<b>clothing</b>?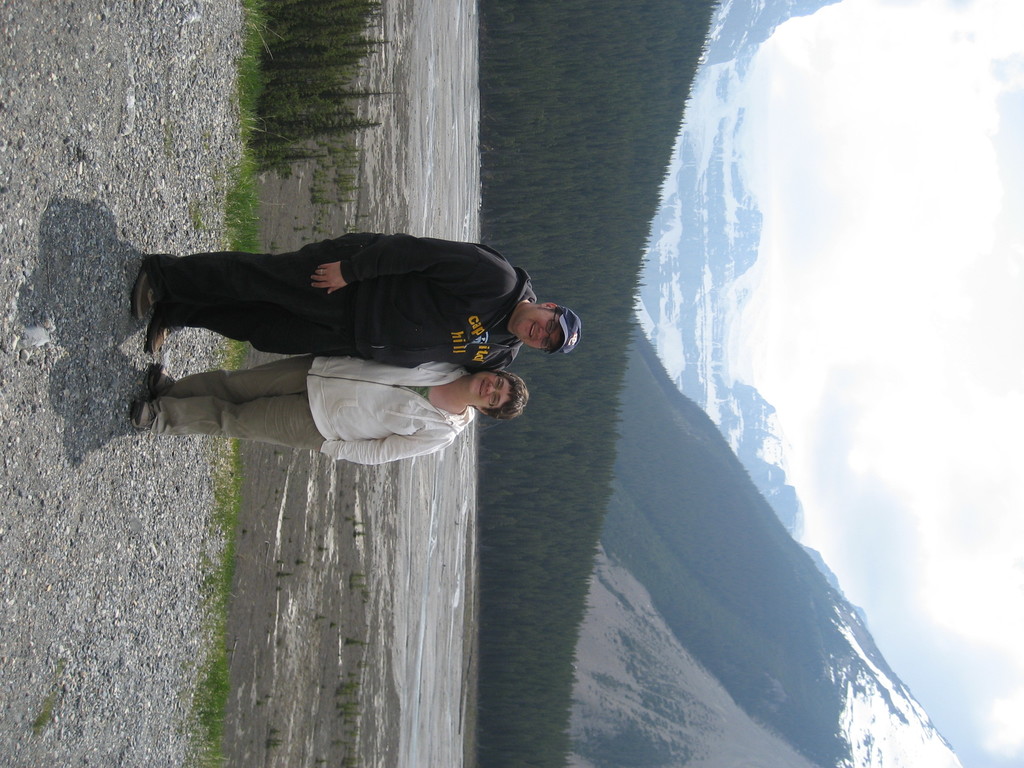
{"left": 136, "top": 221, "right": 568, "bottom": 380}
